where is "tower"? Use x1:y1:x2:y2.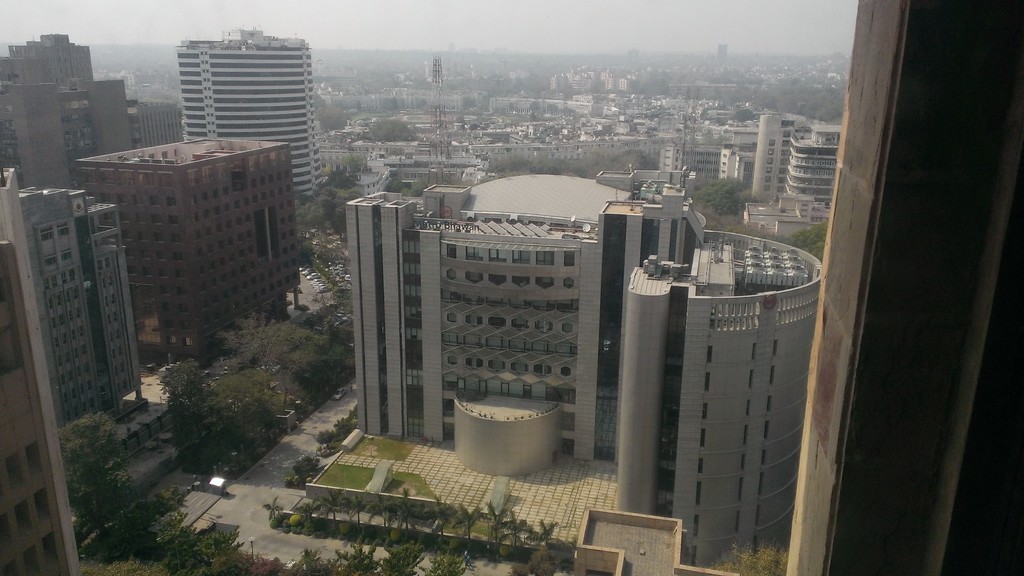
773:0:1021:575.
